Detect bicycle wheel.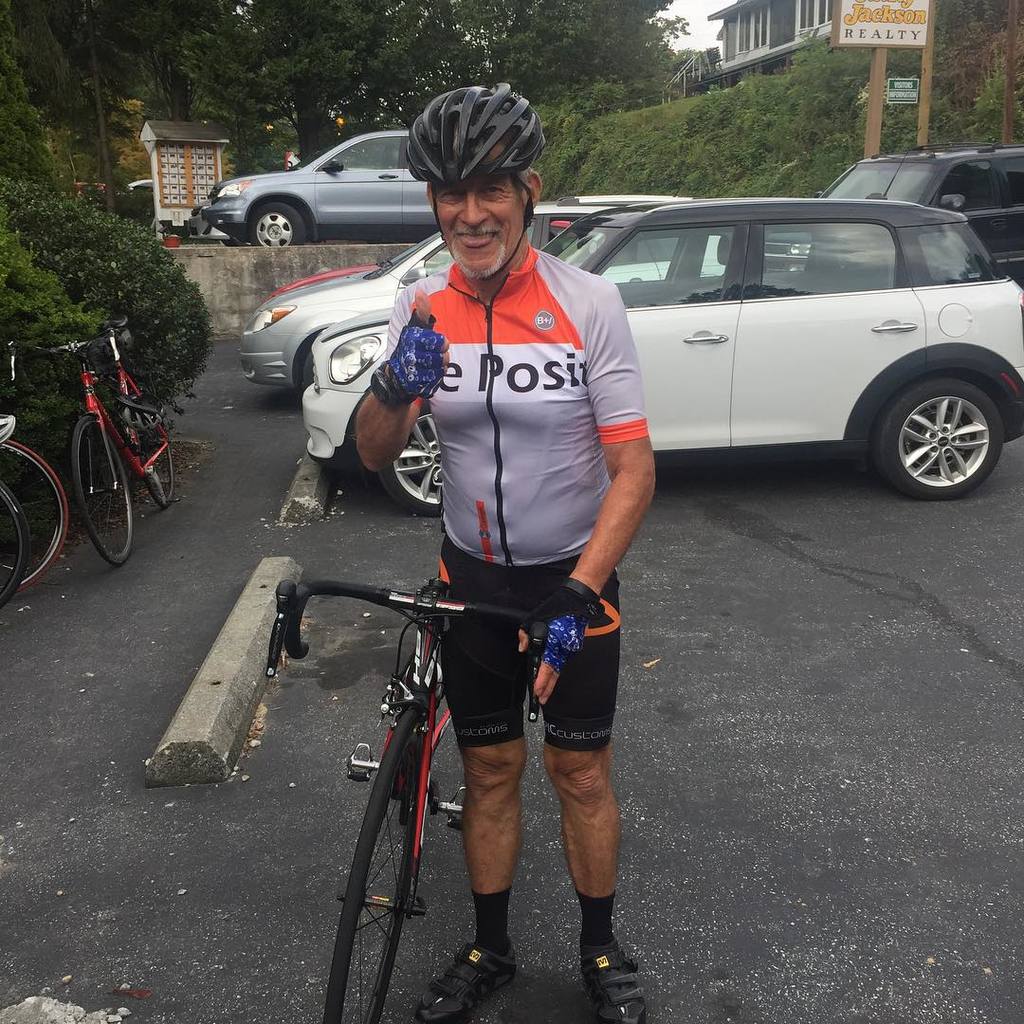
Detected at (0, 488, 25, 606).
